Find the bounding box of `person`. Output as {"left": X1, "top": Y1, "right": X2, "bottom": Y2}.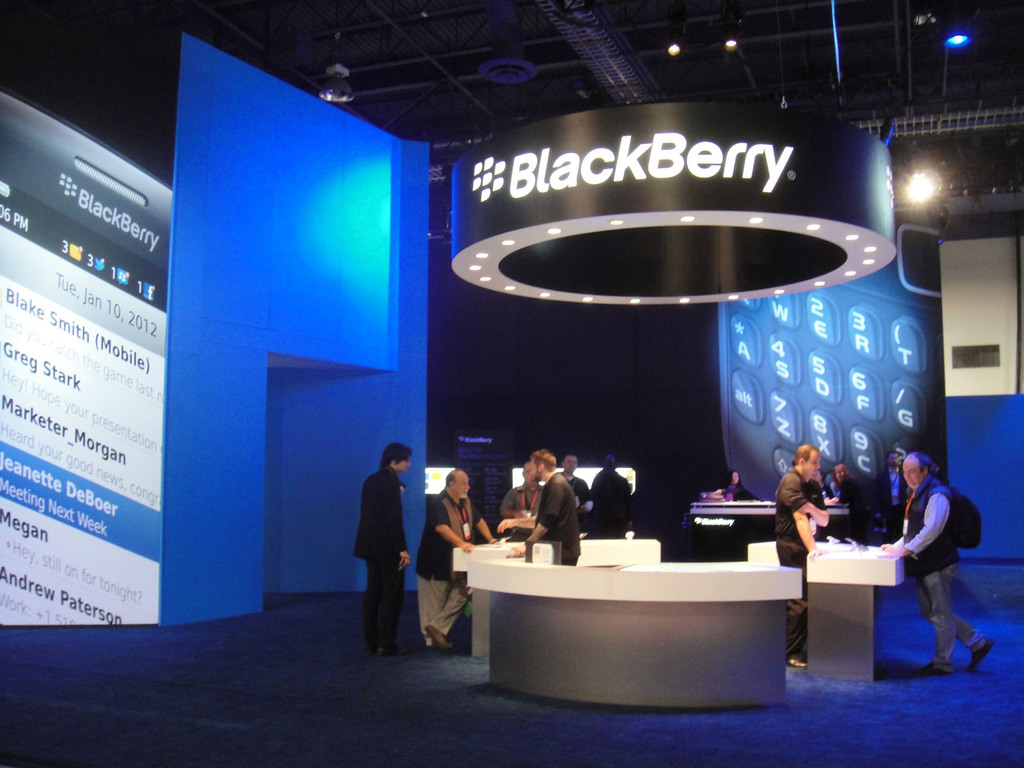
{"left": 767, "top": 449, "right": 830, "bottom": 660}.
